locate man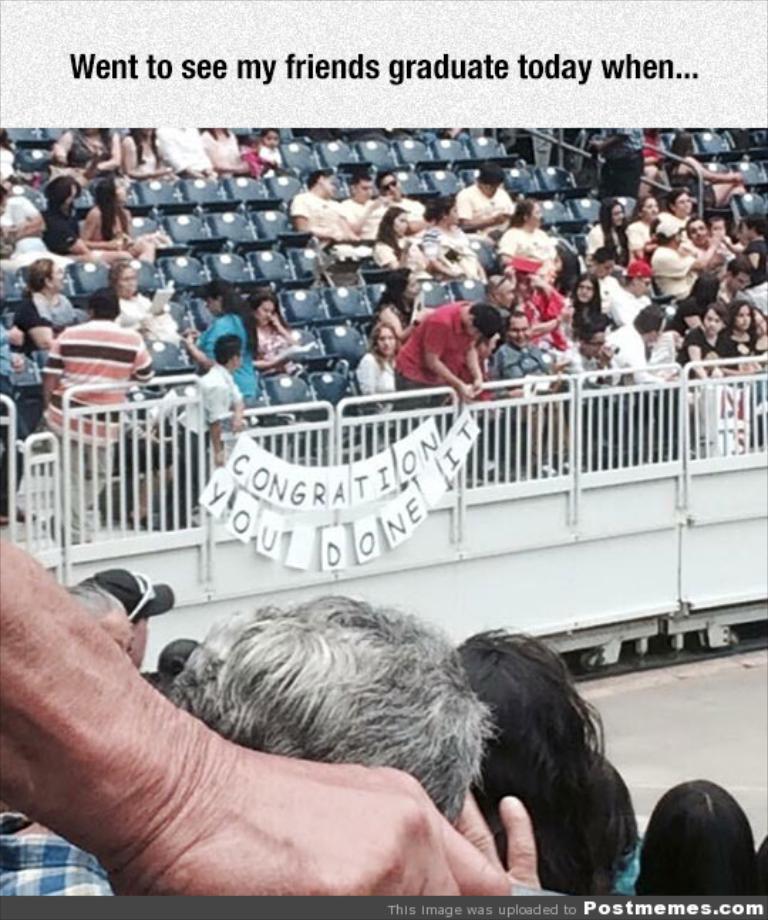
select_region(383, 166, 427, 249)
